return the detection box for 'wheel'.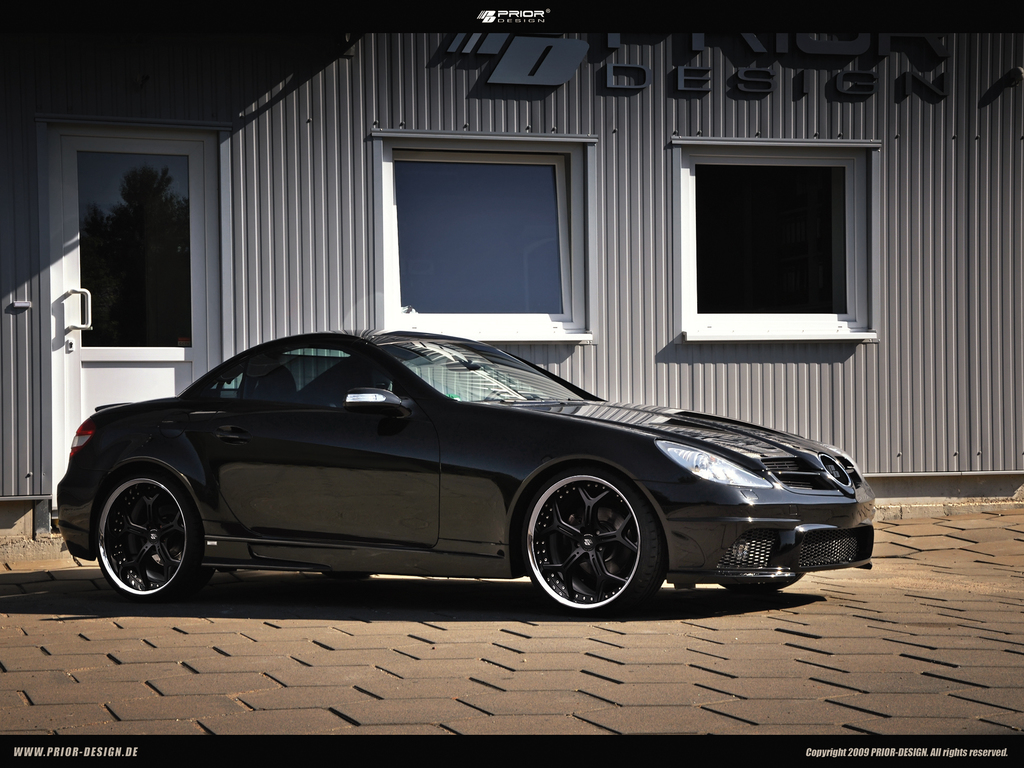
select_region(91, 466, 219, 605).
